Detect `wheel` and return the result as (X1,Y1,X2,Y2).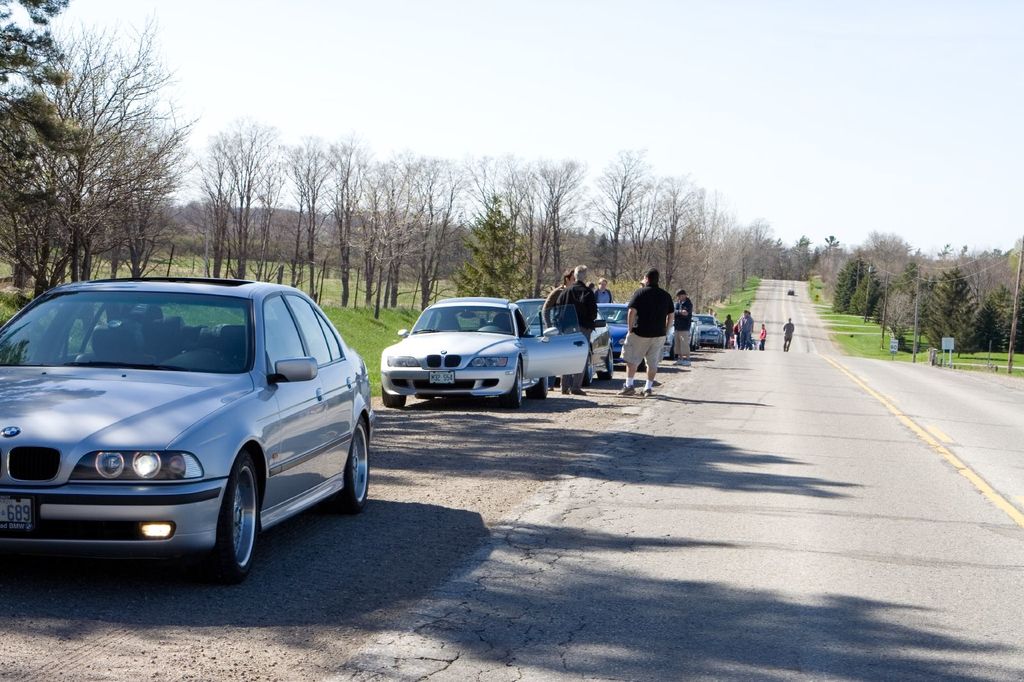
(669,344,676,360).
